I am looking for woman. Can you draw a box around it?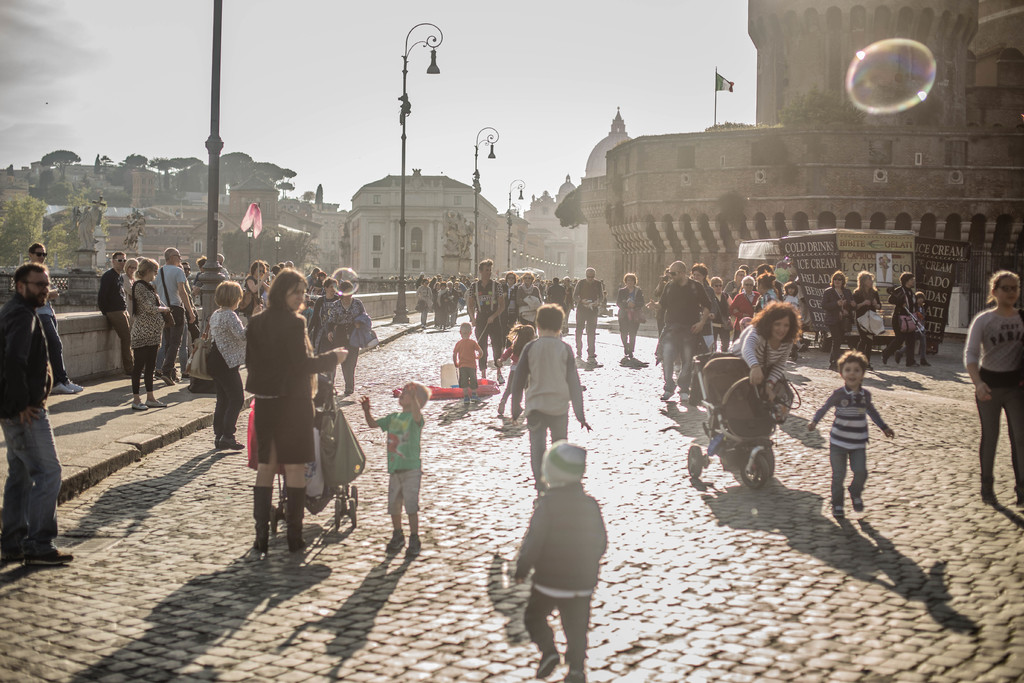
Sure, the bounding box is BBox(730, 273, 762, 336).
